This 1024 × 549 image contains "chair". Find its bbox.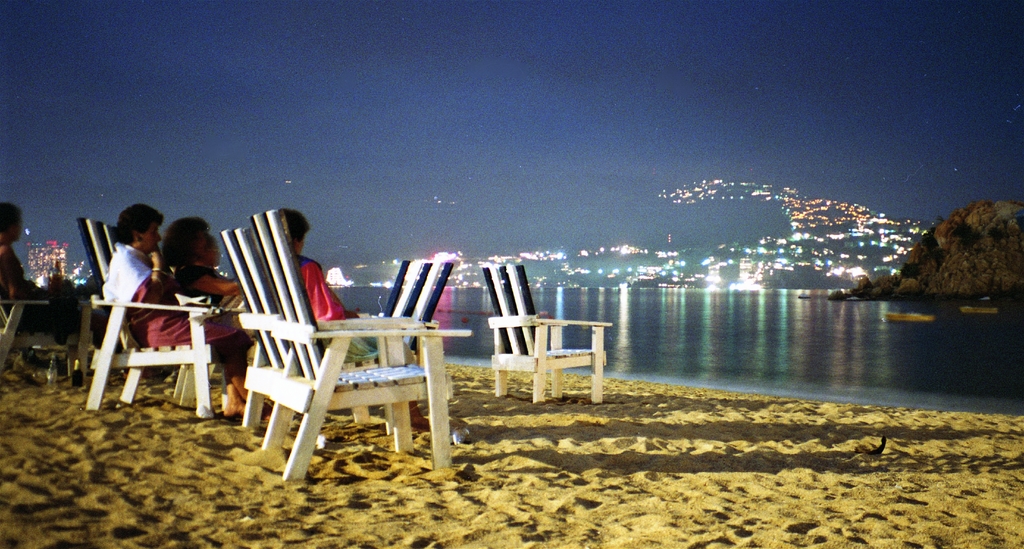
x1=75 y1=214 x2=218 y2=414.
